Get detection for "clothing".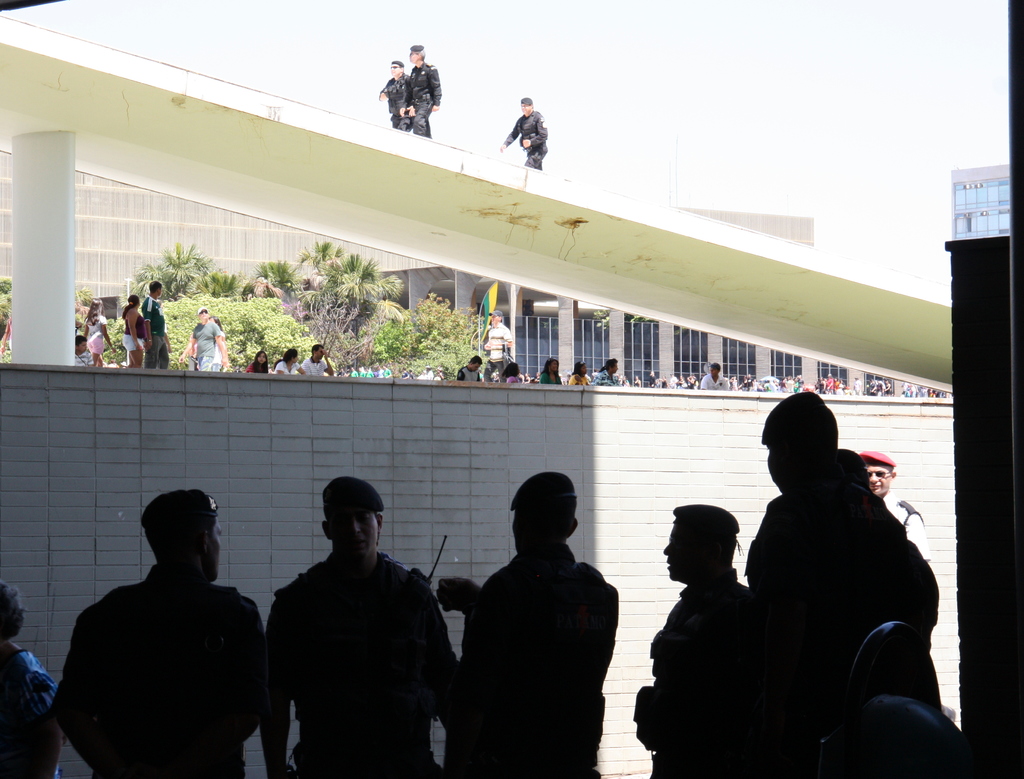
Detection: box=[378, 72, 410, 128].
